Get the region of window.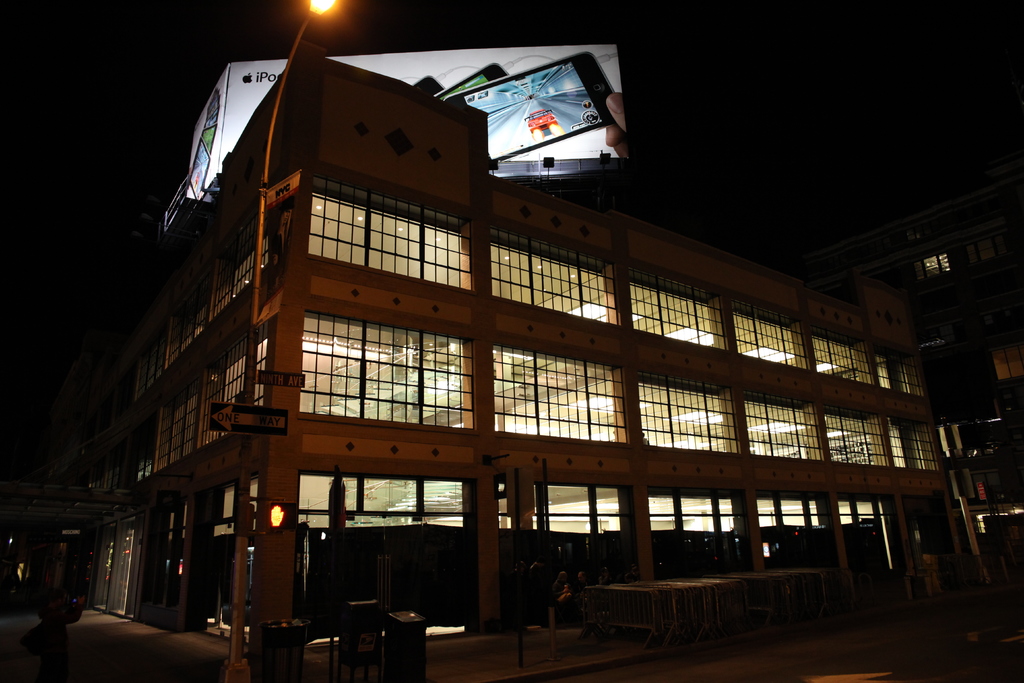
x1=644, y1=486, x2=741, y2=533.
